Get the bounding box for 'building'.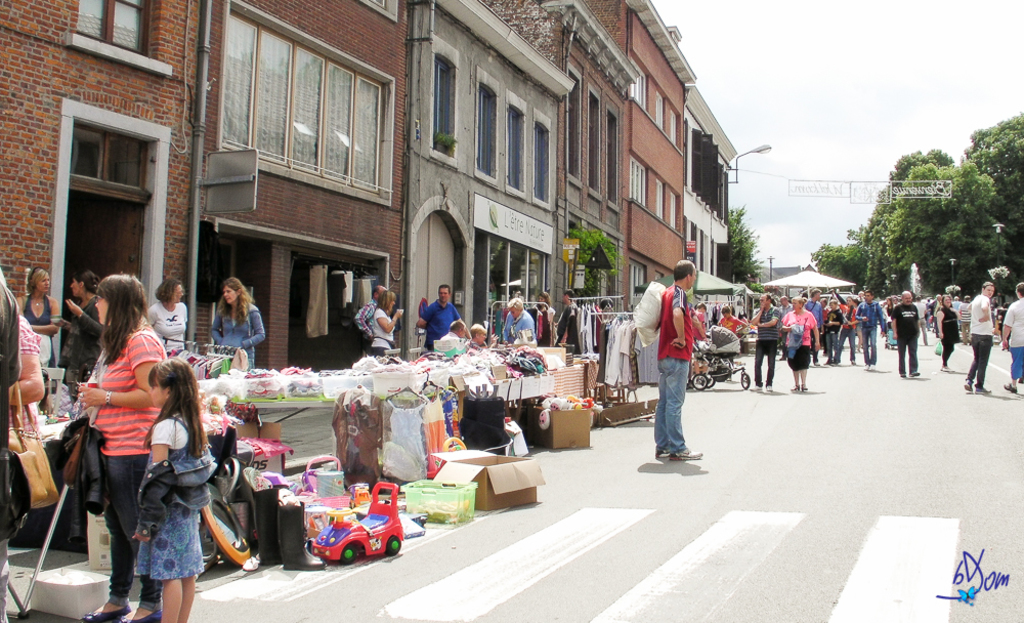
bbox=[610, 0, 701, 315].
